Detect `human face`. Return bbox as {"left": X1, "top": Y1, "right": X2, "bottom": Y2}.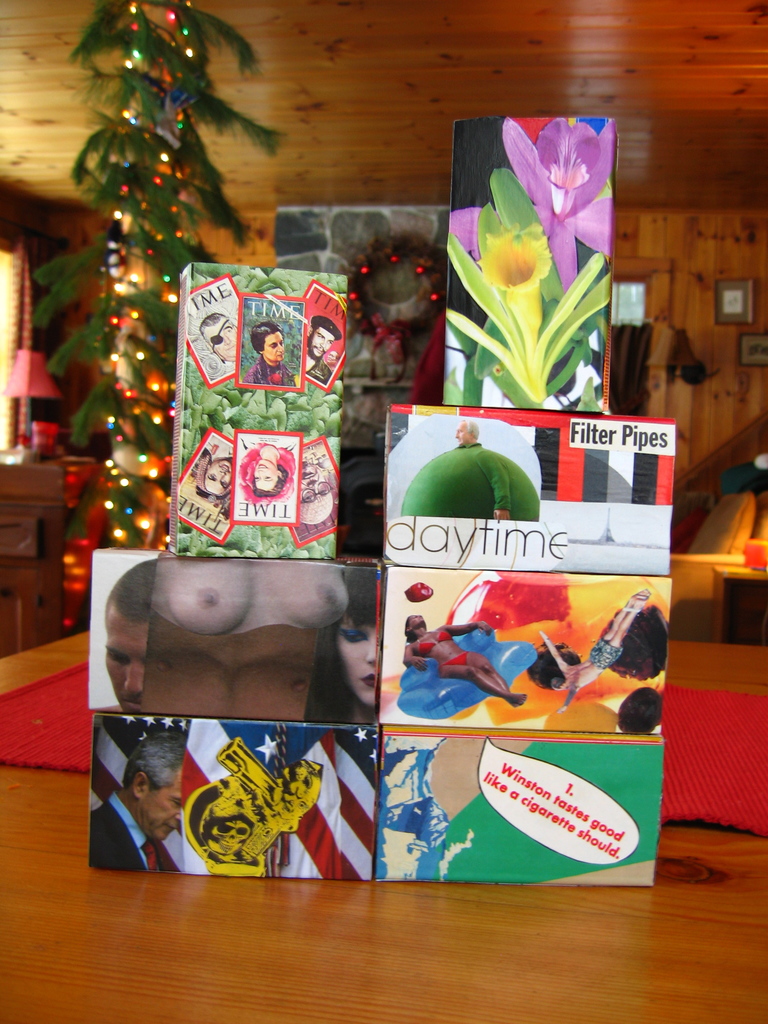
{"left": 261, "top": 330, "right": 287, "bottom": 366}.
